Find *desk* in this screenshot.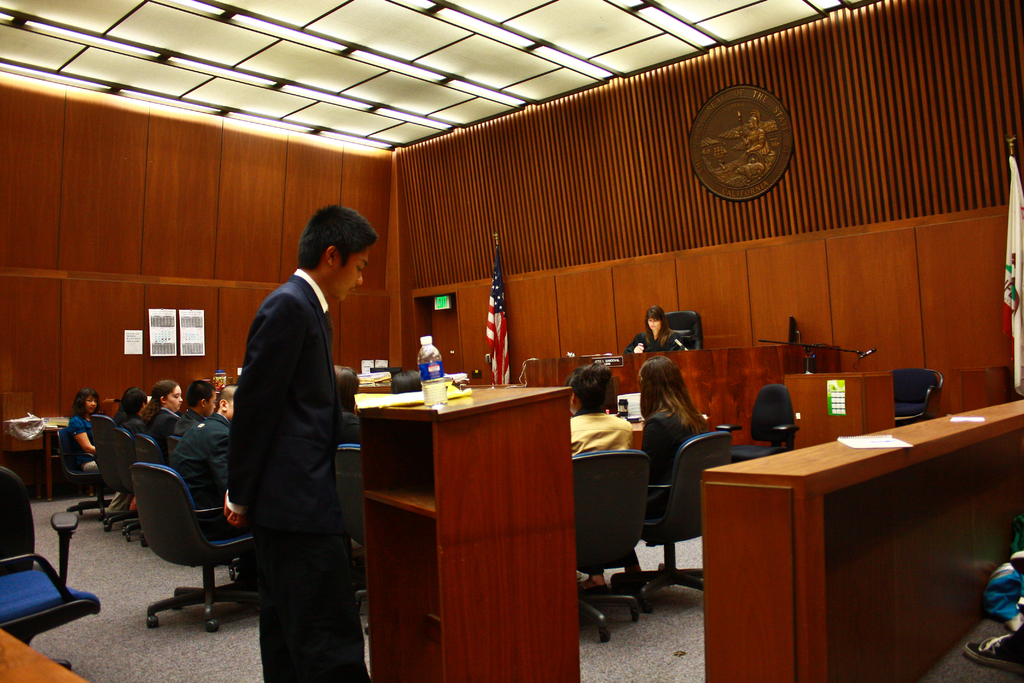
The bounding box for *desk* is 322, 353, 602, 674.
